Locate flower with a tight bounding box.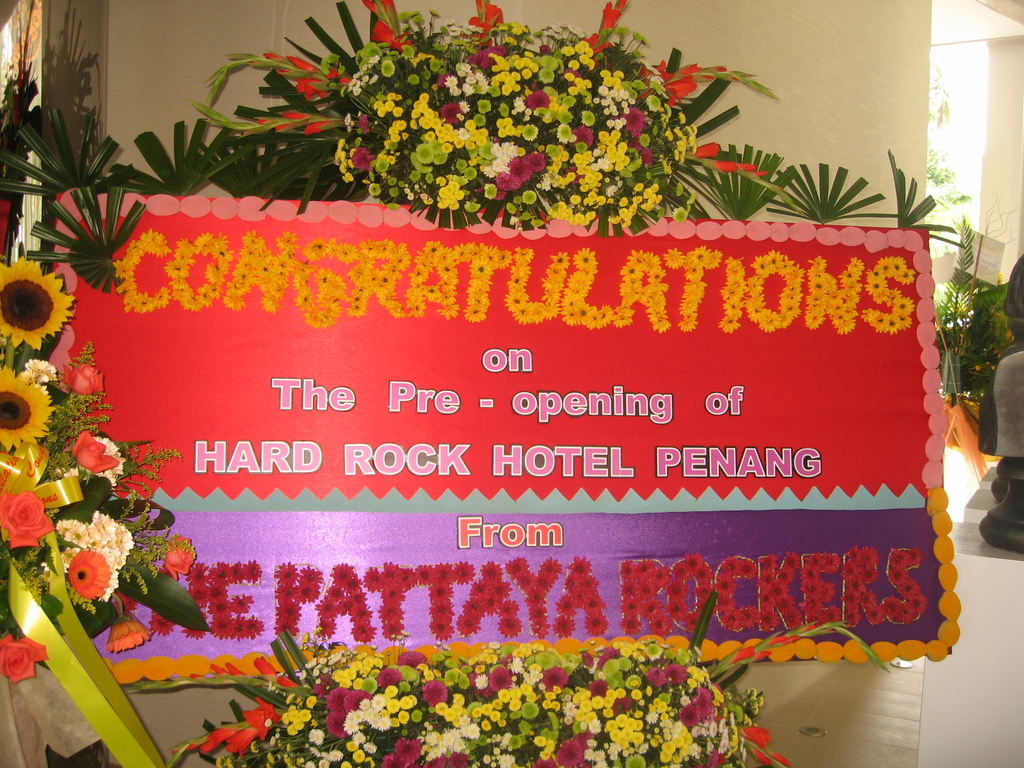
(0,637,51,685).
